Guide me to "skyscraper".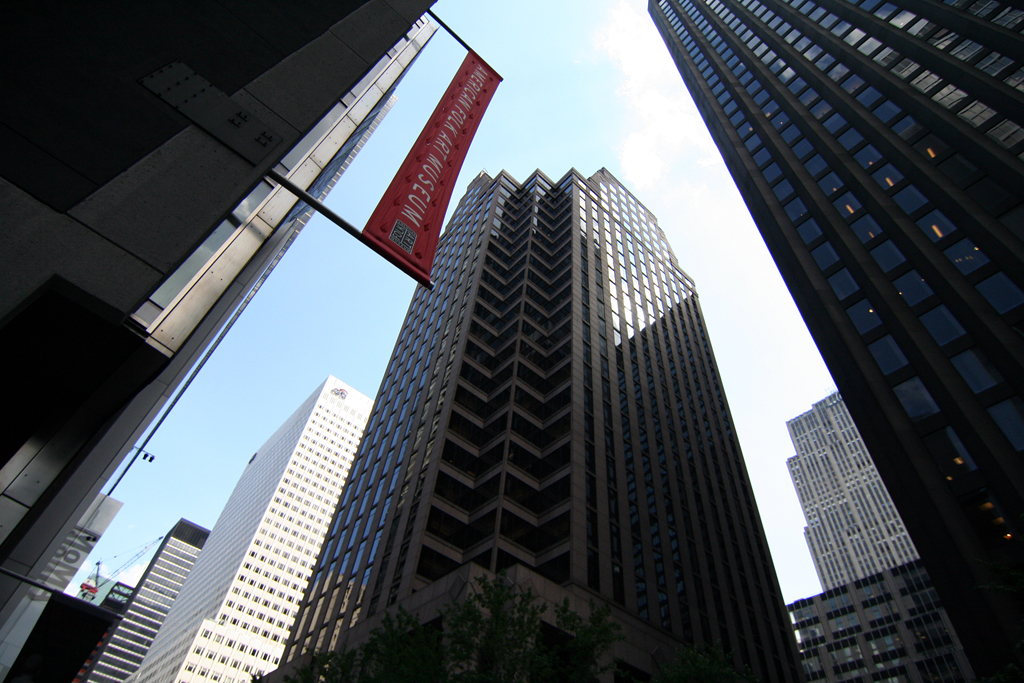
Guidance: bbox=[131, 375, 377, 682].
